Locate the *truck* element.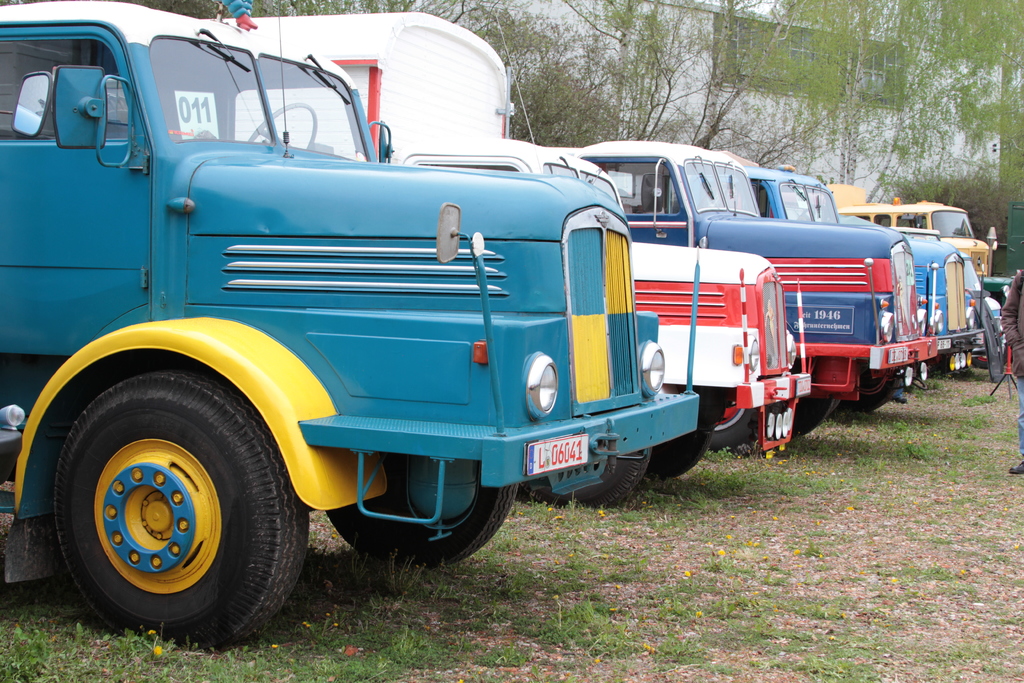
Element bbox: <box>154,3,827,520</box>.
